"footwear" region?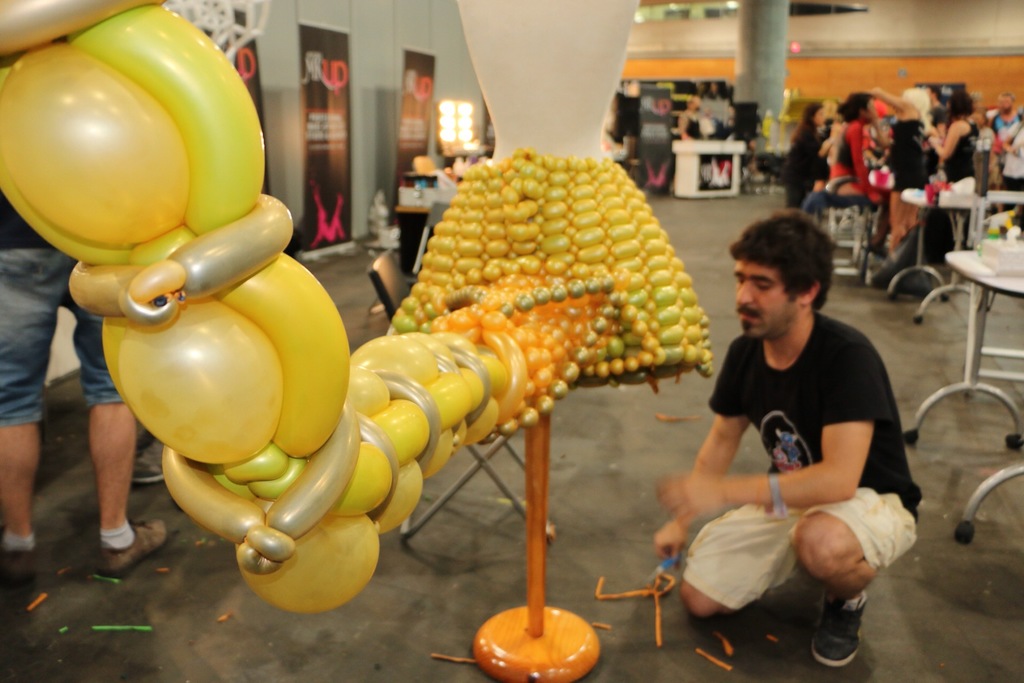
crop(0, 541, 31, 582)
